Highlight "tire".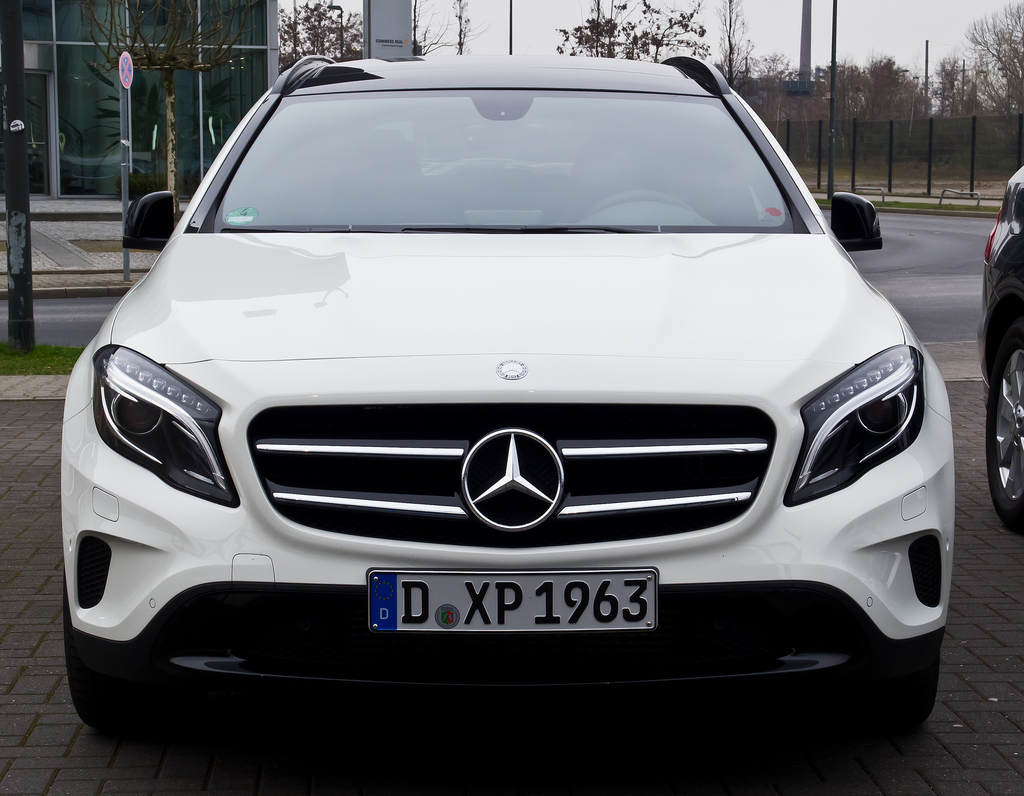
Highlighted region: (left=980, top=315, right=1023, bottom=536).
